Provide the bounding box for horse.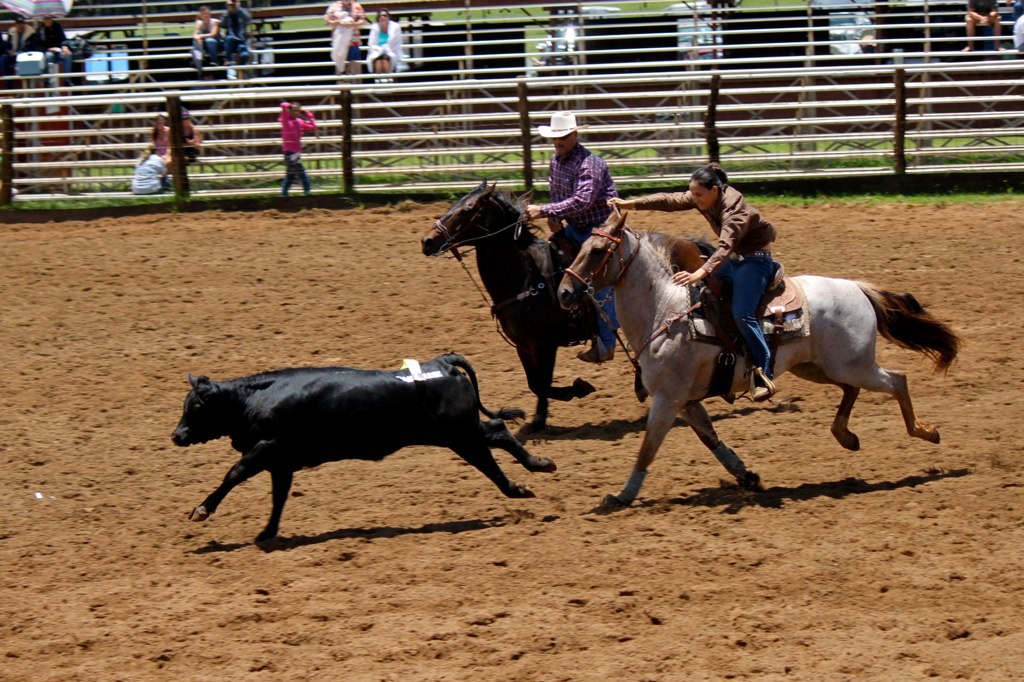
Rect(560, 207, 964, 509).
